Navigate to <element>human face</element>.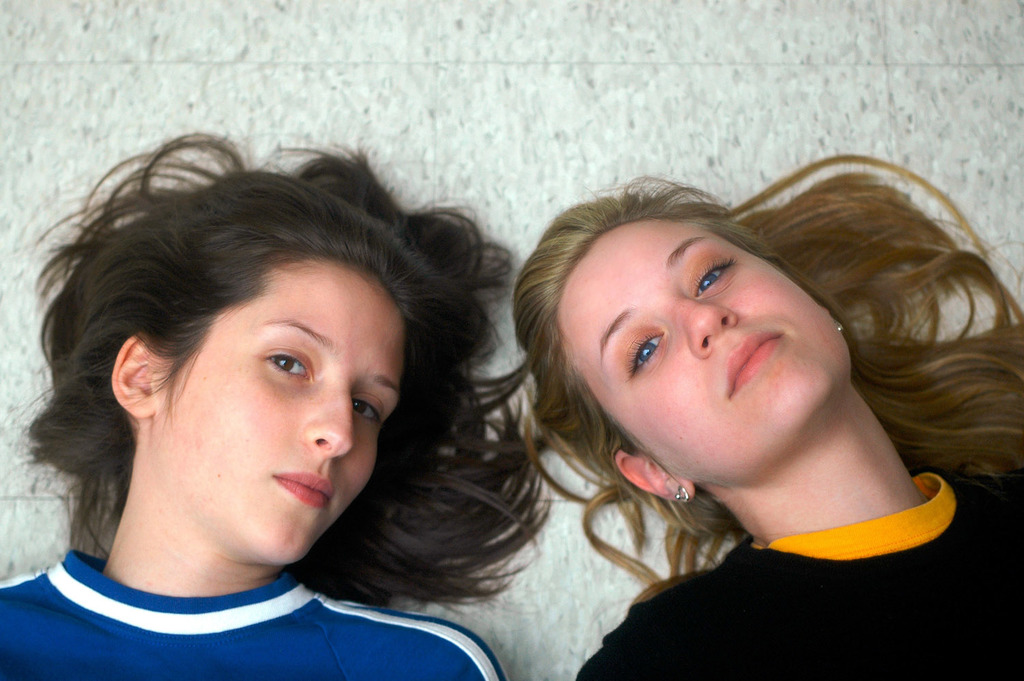
Navigation target: bbox(556, 222, 855, 487).
